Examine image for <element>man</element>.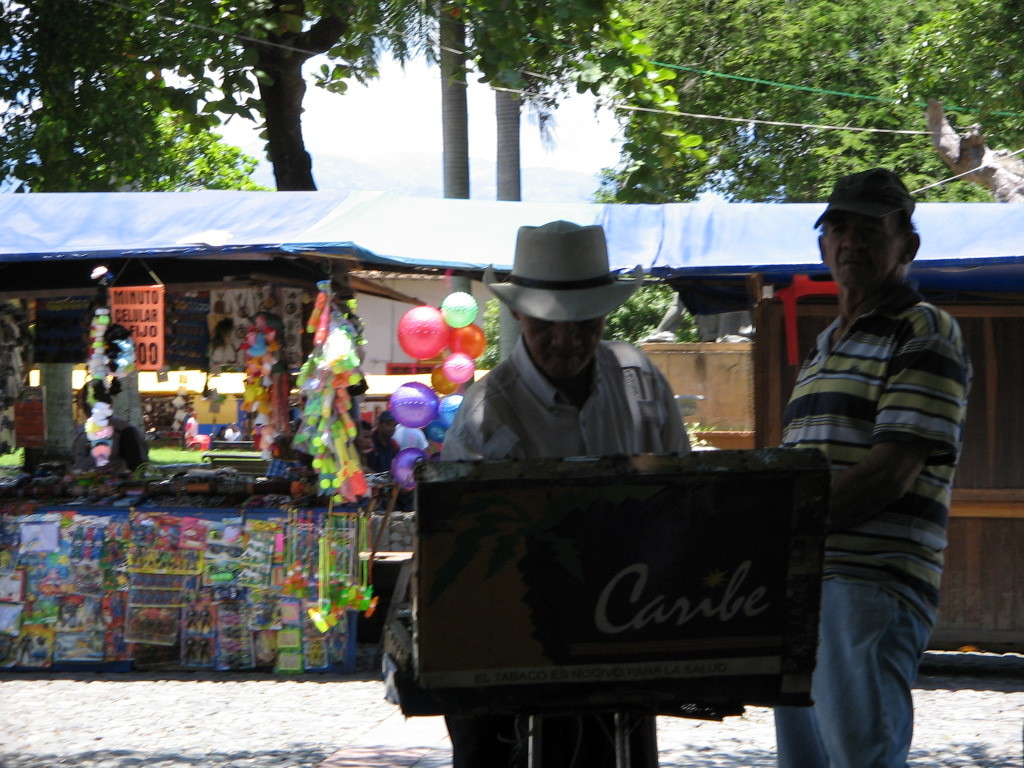
Examination result: box=[746, 155, 981, 750].
